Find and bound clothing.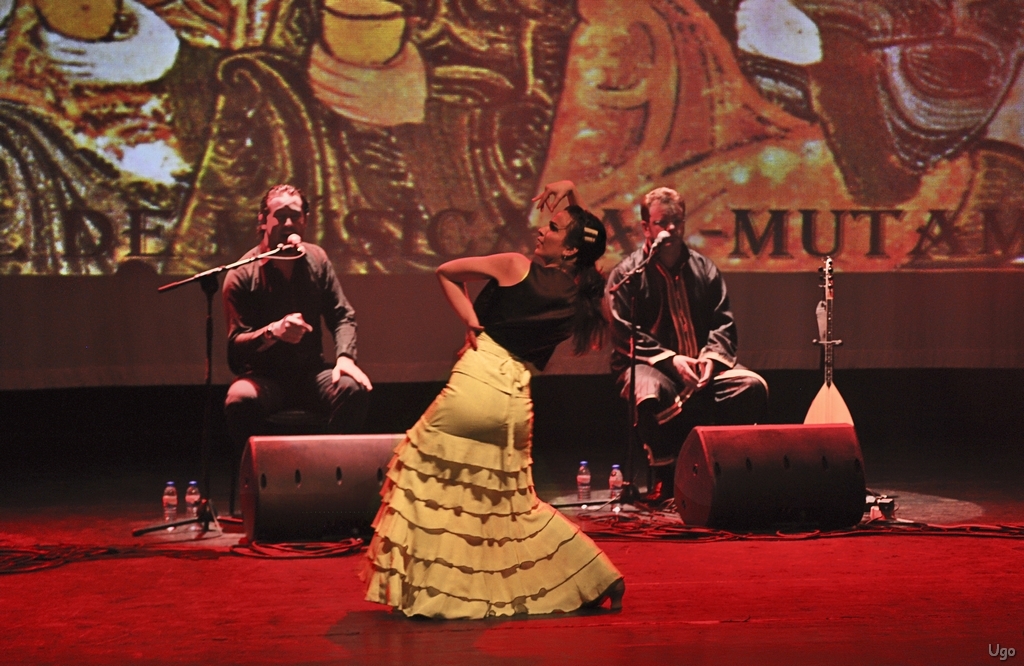
Bound: 219, 235, 370, 497.
